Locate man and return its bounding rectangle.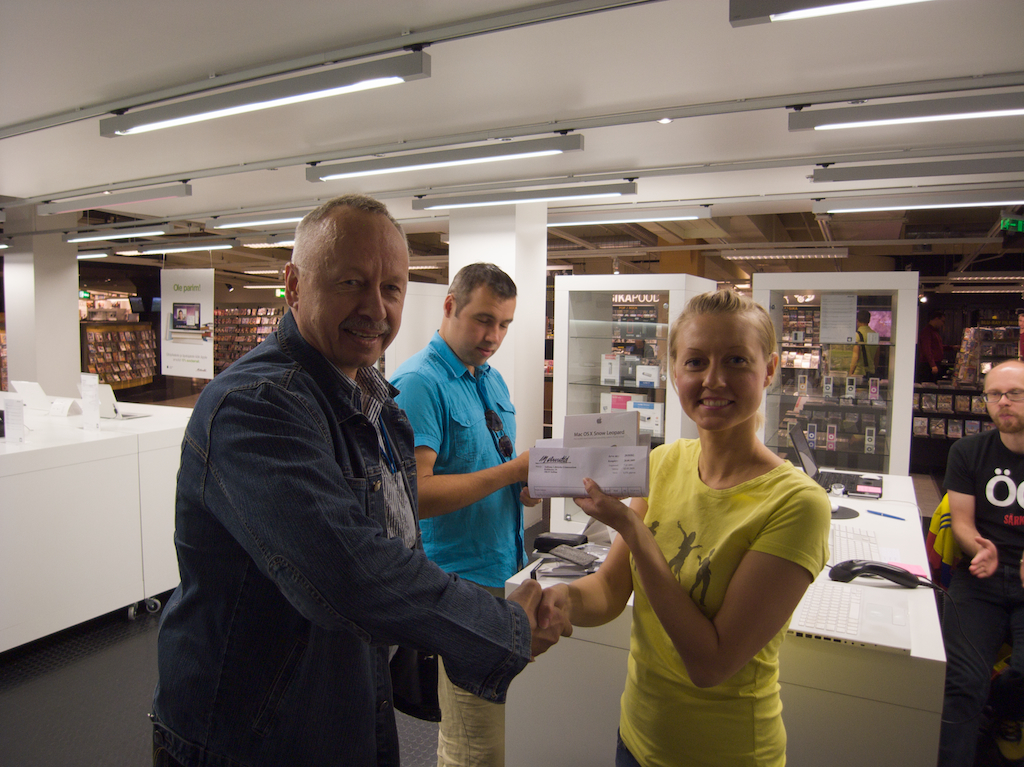
BBox(383, 263, 547, 766).
